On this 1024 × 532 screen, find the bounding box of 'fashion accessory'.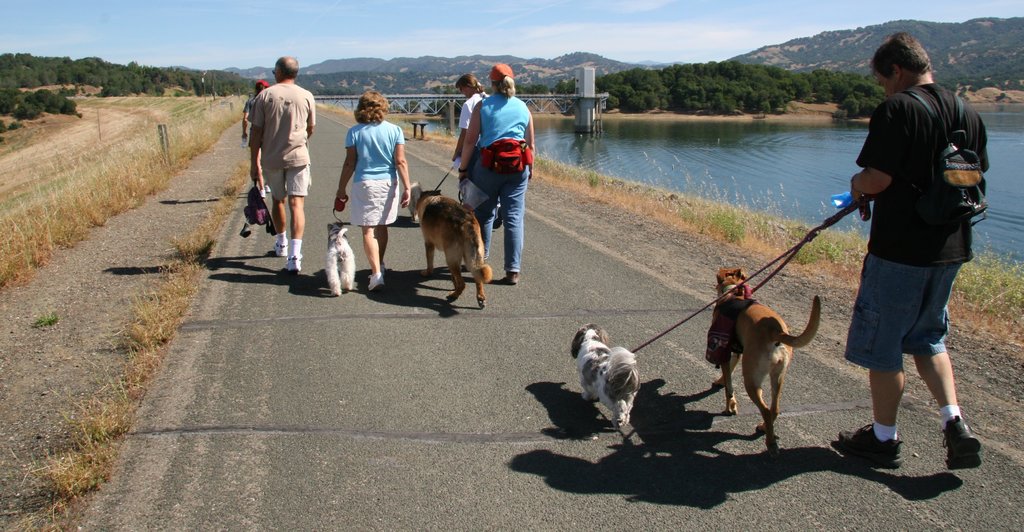
Bounding box: x1=287 y1=238 x2=301 y2=254.
